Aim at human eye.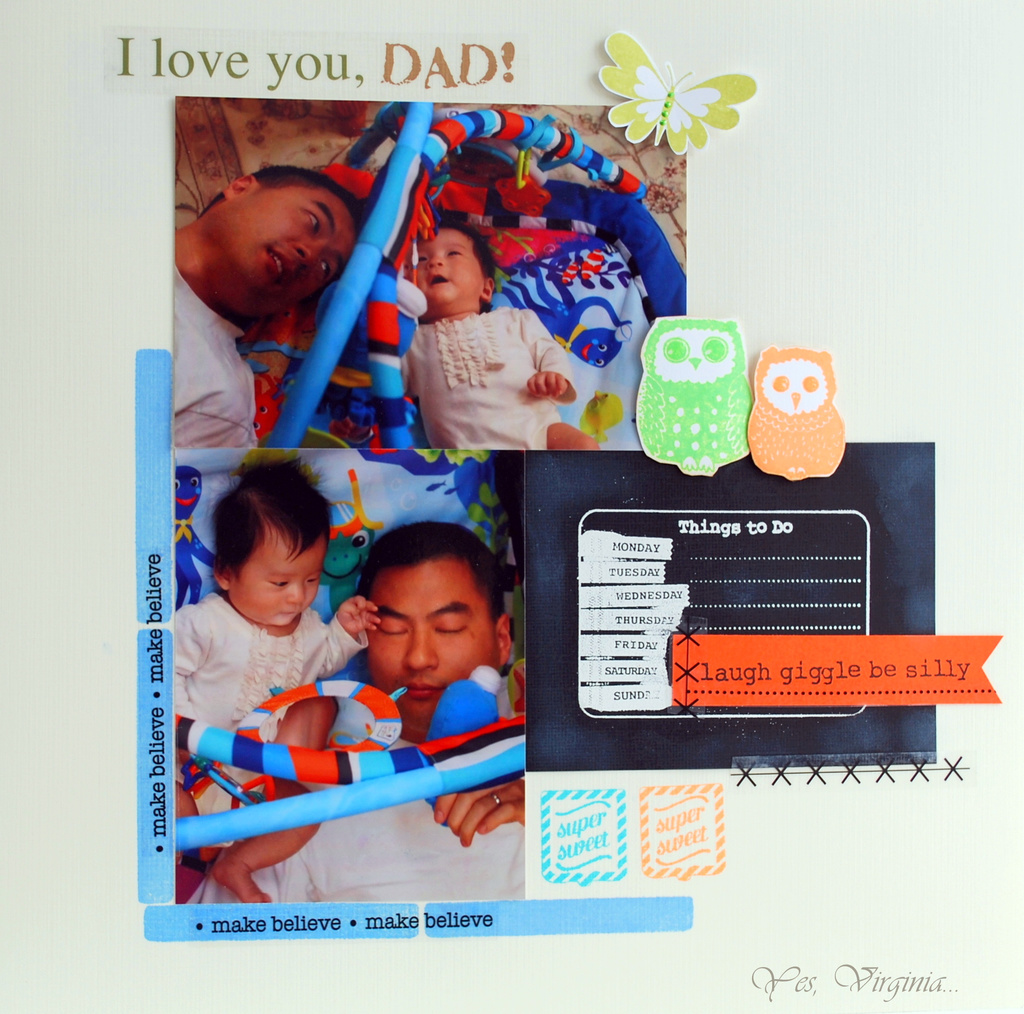
Aimed at box=[317, 259, 335, 282].
